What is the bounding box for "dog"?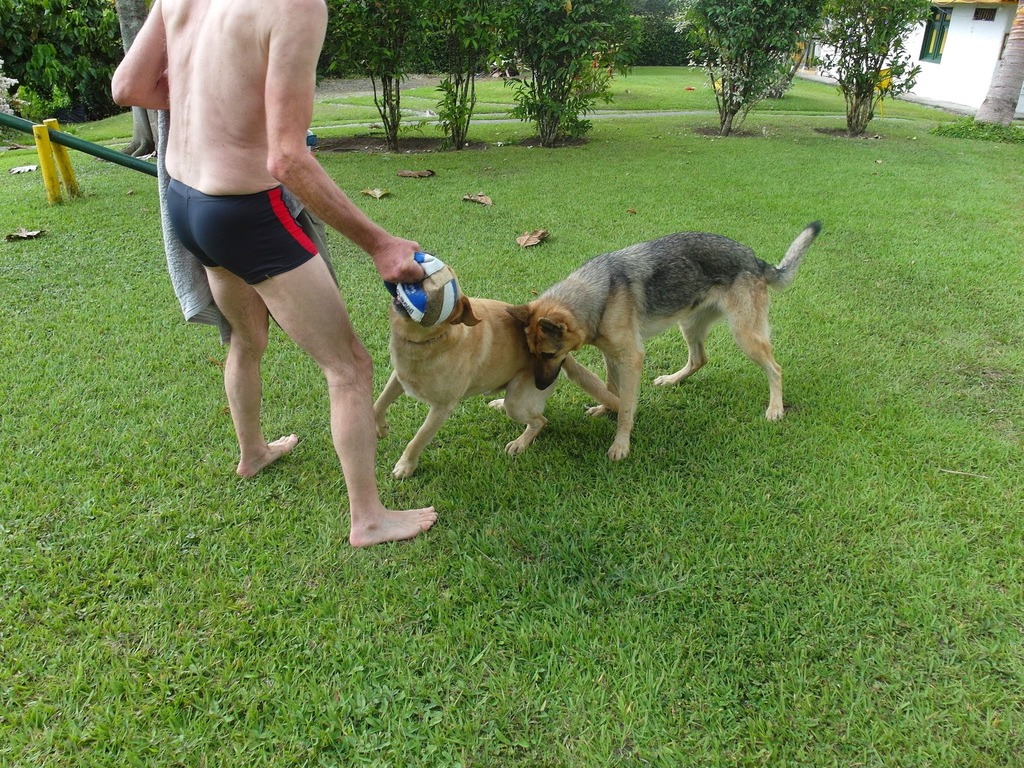
x1=372, y1=268, x2=622, y2=482.
